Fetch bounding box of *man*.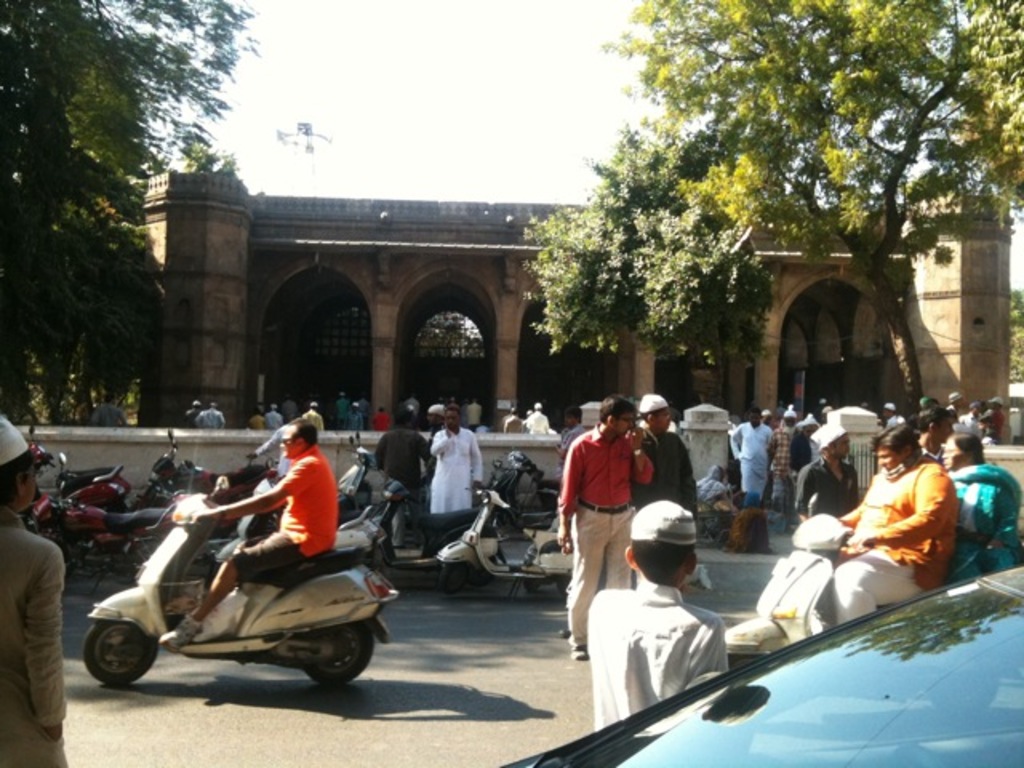
Bbox: pyautogui.locateOnScreen(819, 426, 955, 634).
